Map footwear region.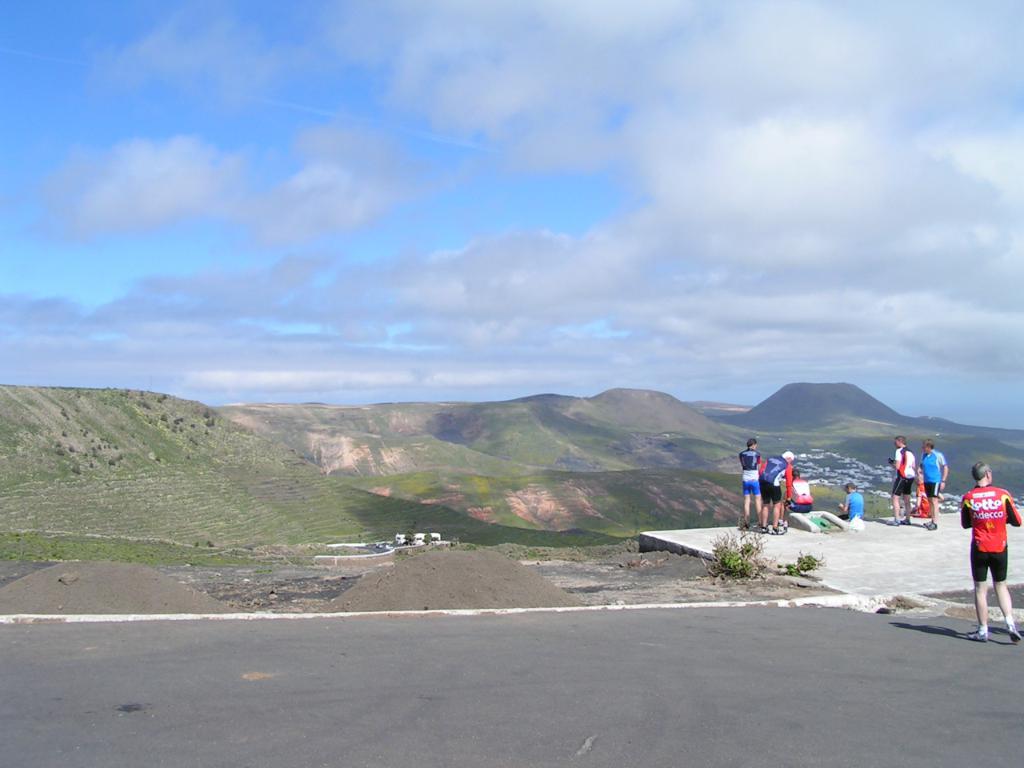
Mapped to detection(887, 520, 897, 526).
